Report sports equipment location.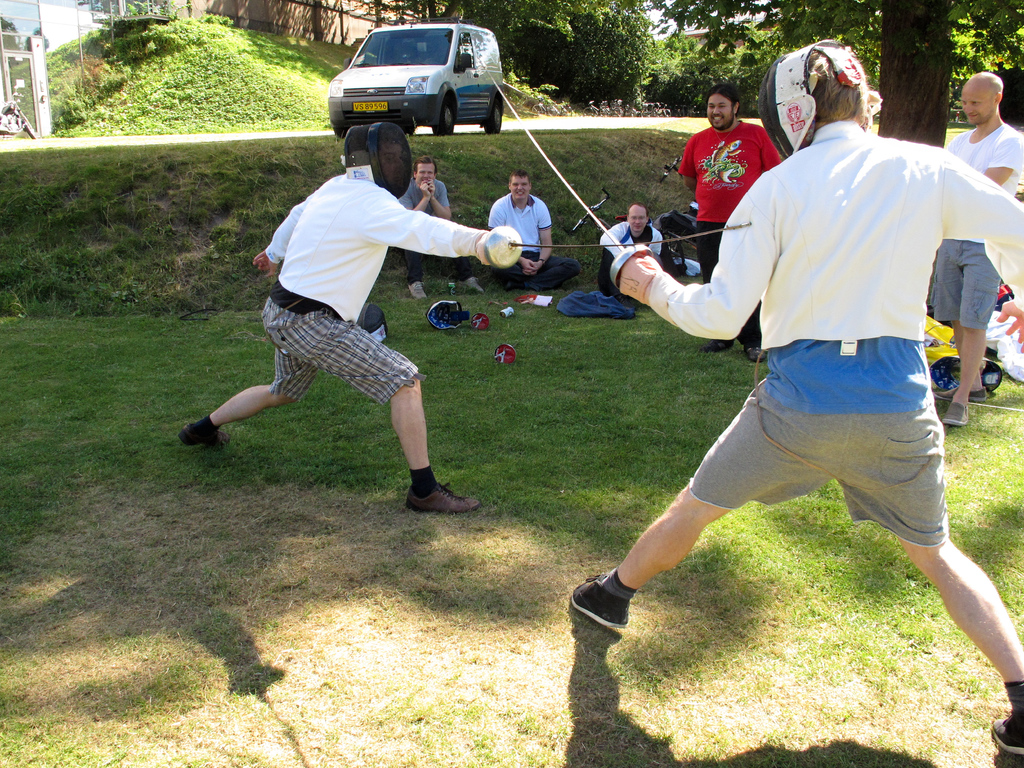
Report: rect(480, 219, 748, 269).
